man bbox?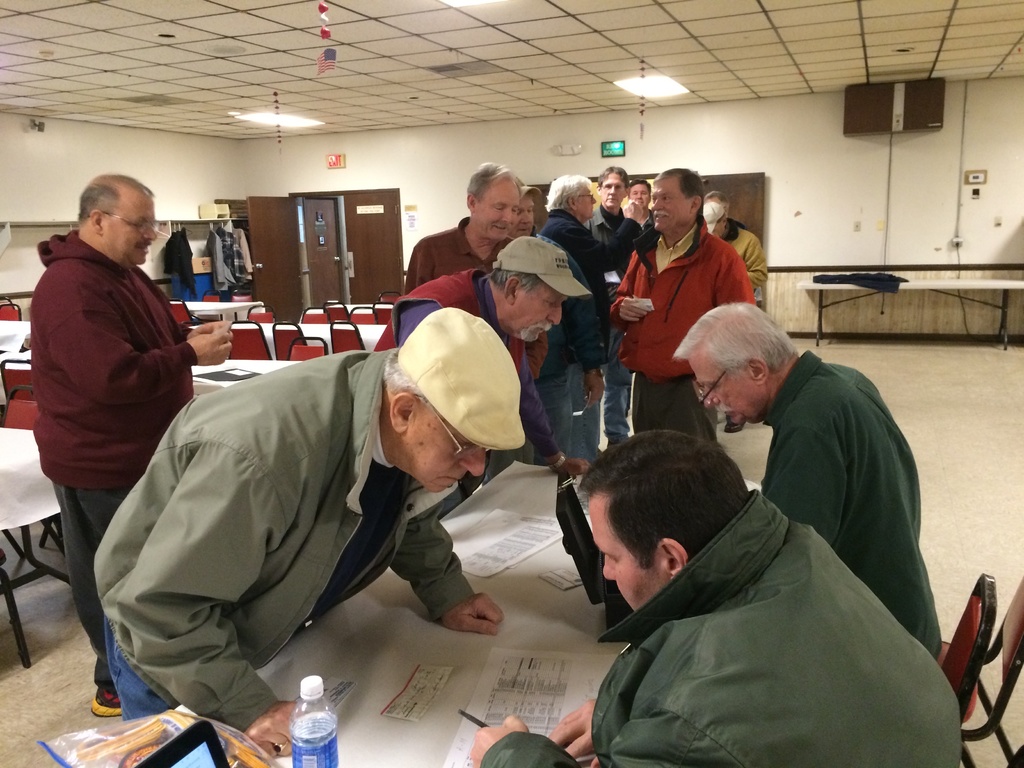
x1=555 y1=328 x2=981 y2=765
